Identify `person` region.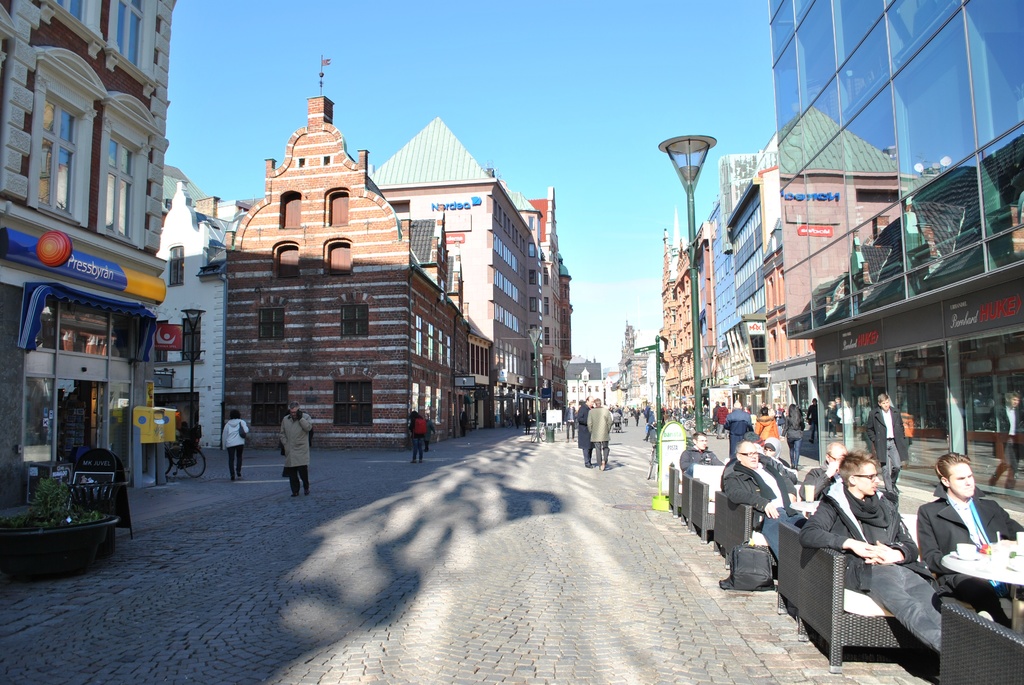
Region: (612, 401, 620, 433).
